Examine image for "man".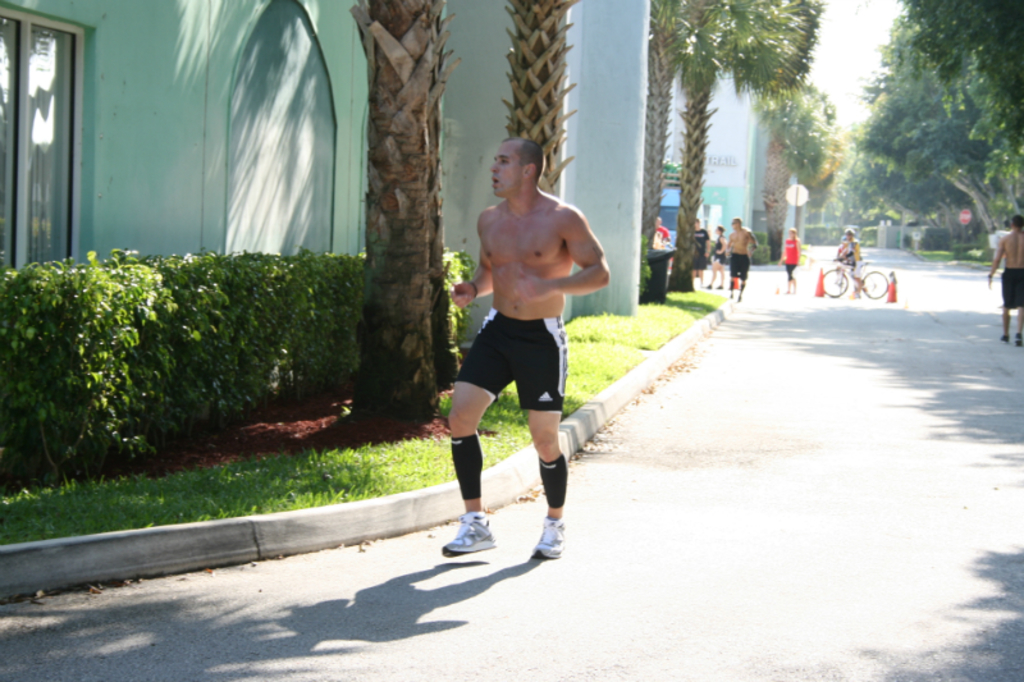
Examination result: <bbox>736, 214, 754, 298</bbox>.
